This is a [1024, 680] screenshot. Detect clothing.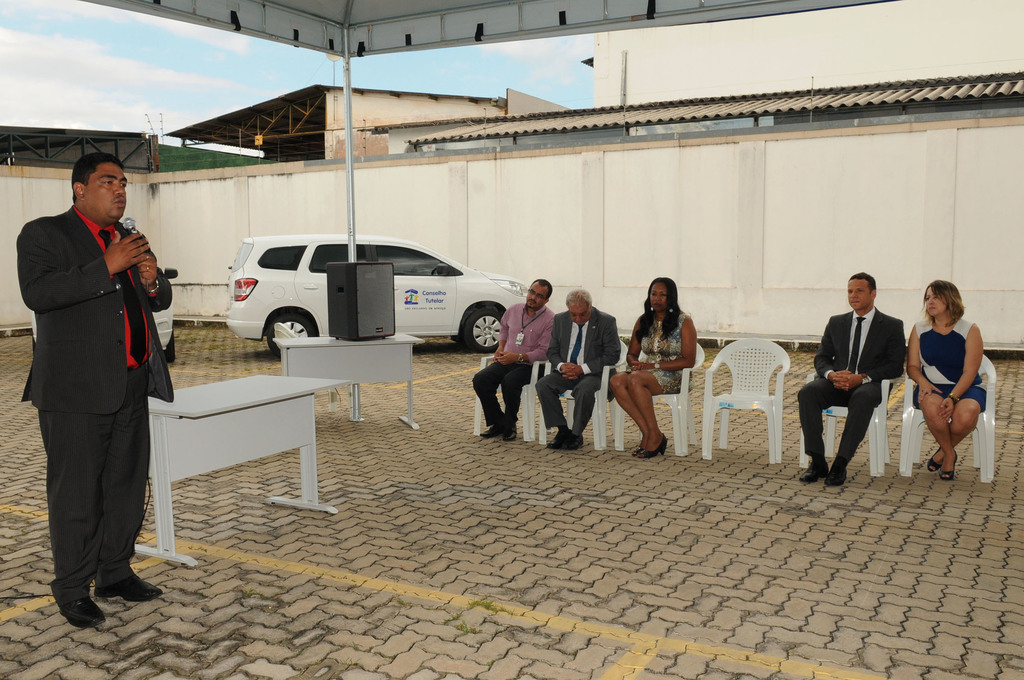
box=[536, 307, 620, 433].
